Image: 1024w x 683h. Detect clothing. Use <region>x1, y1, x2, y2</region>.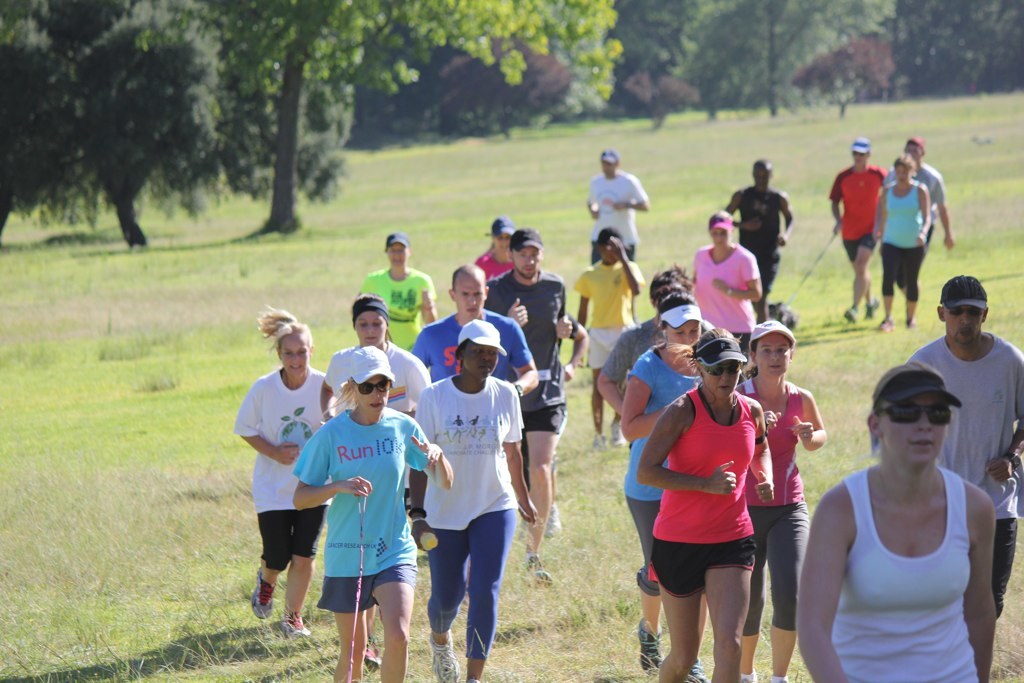
<region>406, 303, 541, 383</region>.
